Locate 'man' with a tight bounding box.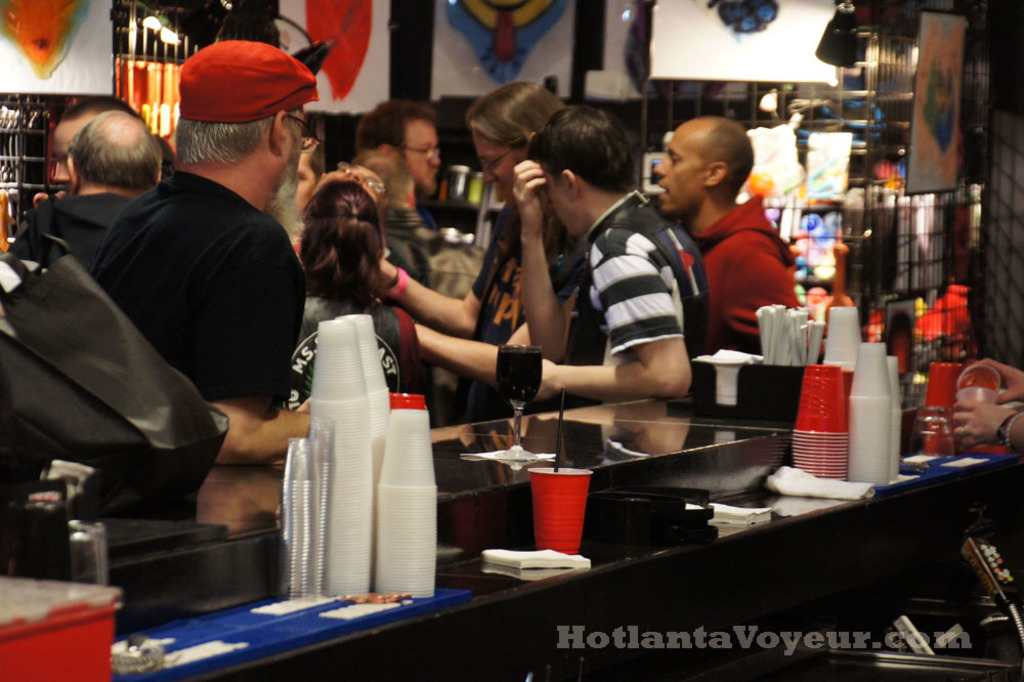
pyautogui.locateOnScreen(5, 109, 158, 279).
